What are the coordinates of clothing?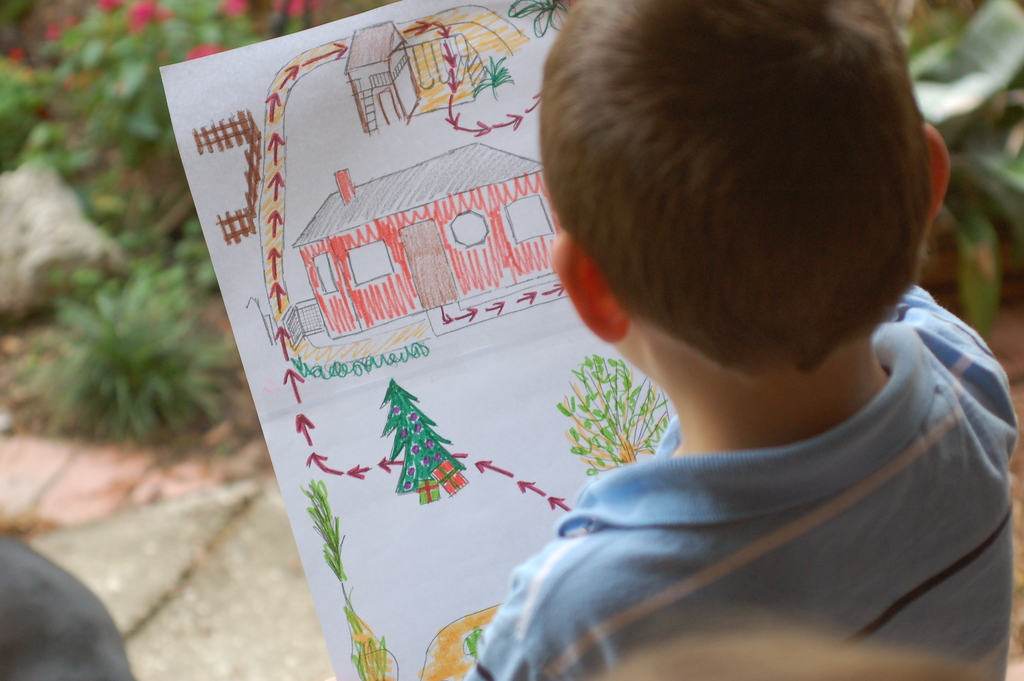
<region>470, 342, 1023, 678</region>.
